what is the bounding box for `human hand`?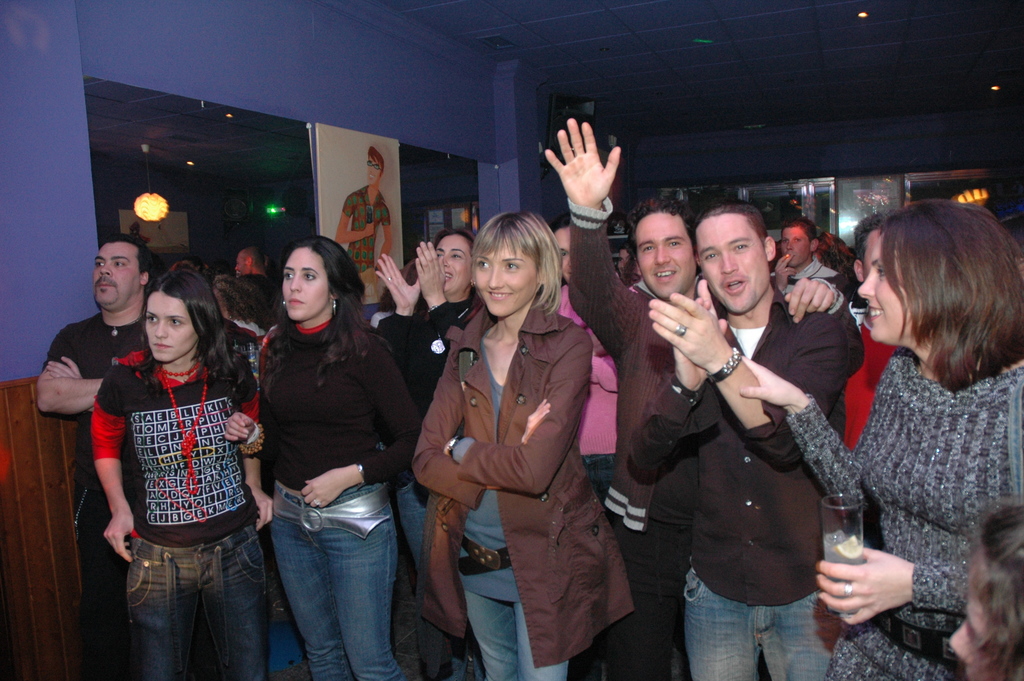
x1=520, y1=397, x2=555, y2=443.
